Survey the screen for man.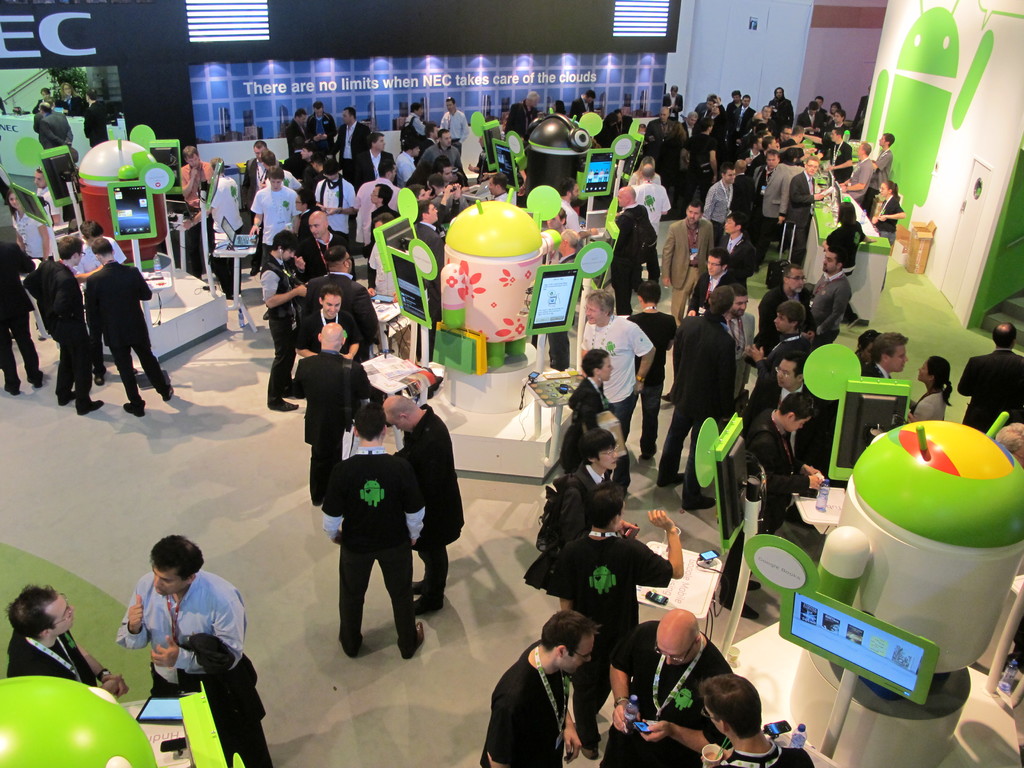
Survey found: locate(243, 140, 280, 228).
